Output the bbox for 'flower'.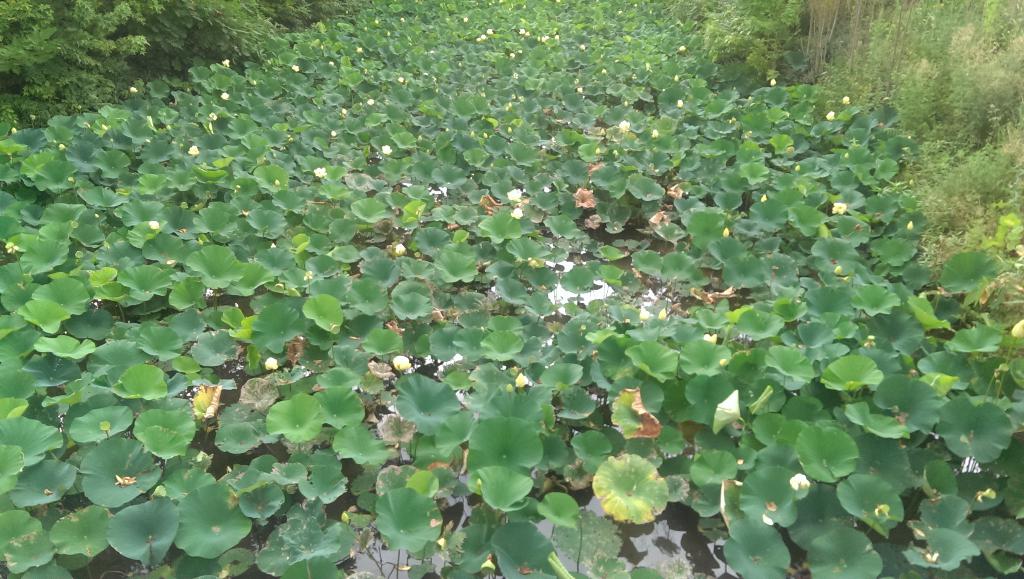
{"left": 187, "top": 143, "right": 200, "bottom": 155}.
